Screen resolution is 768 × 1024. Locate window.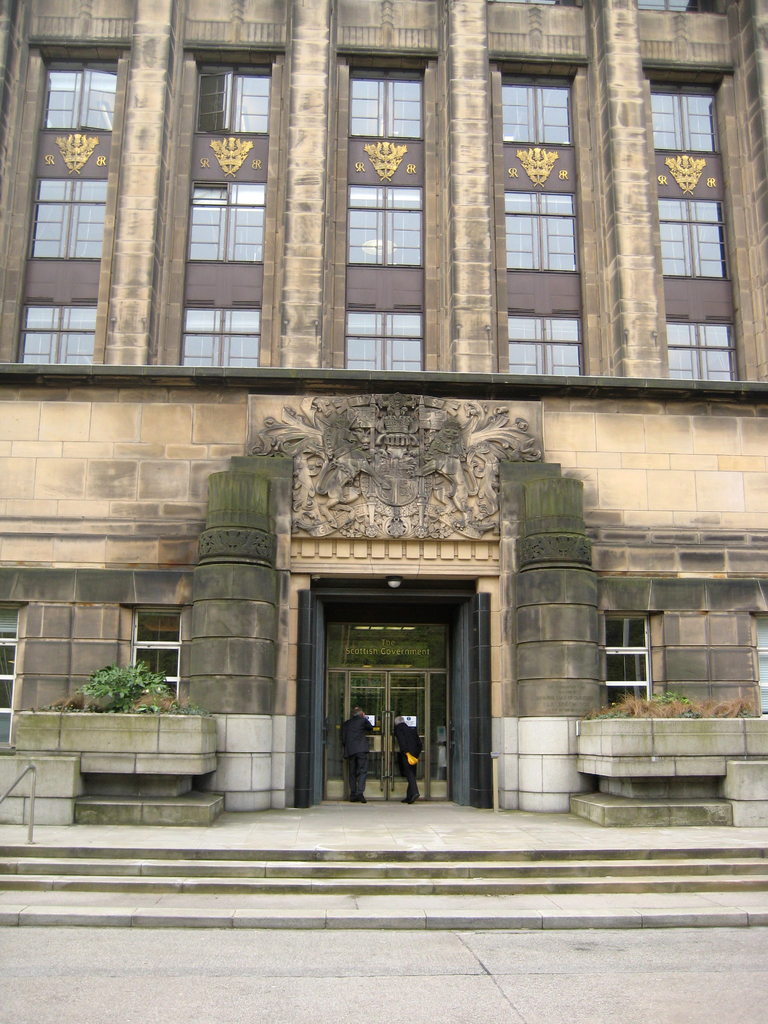
(596, 616, 656, 707).
